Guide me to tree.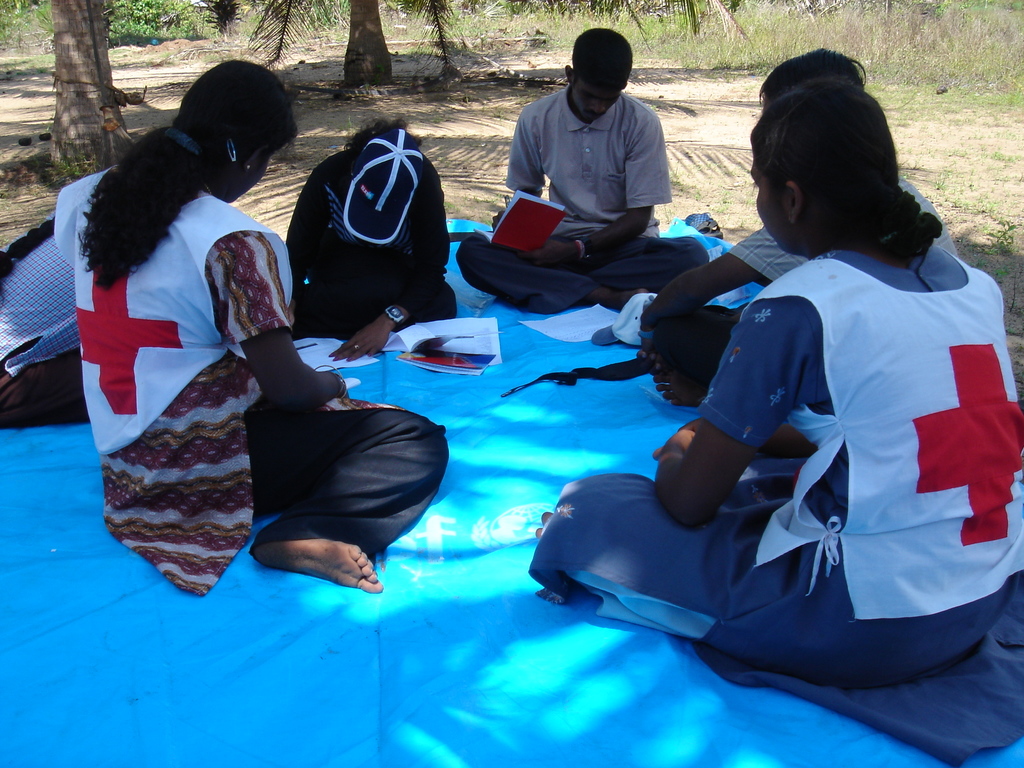
Guidance: bbox(49, 0, 138, 193).
